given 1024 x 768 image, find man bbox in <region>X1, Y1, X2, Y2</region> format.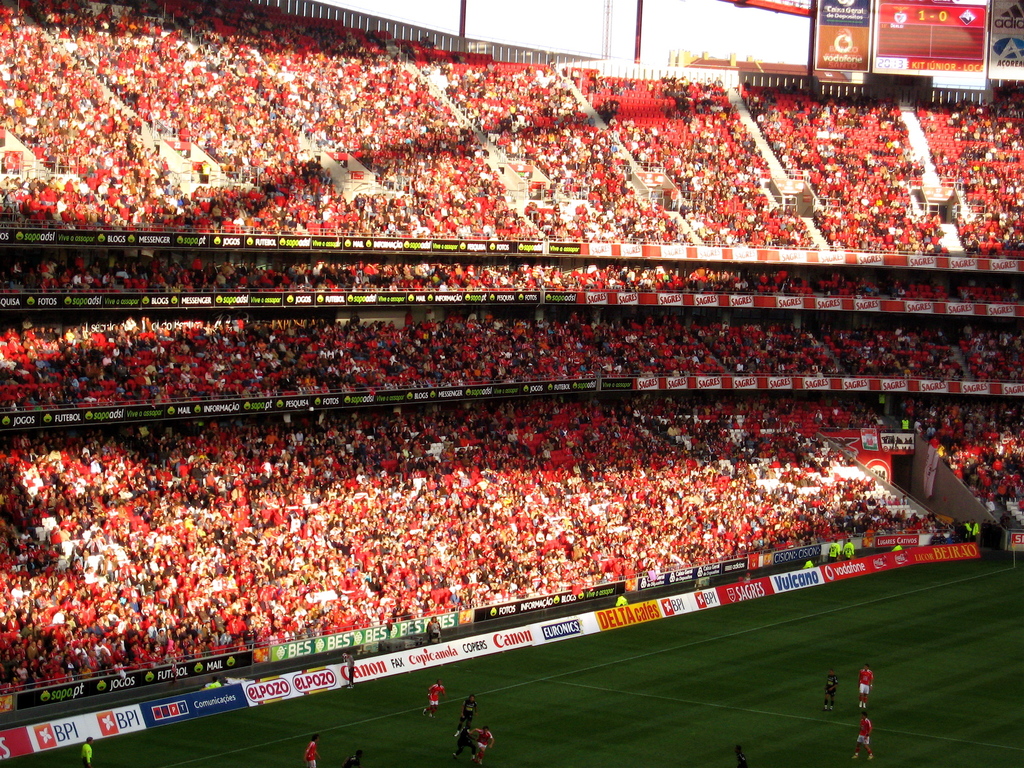
<region>843, 535, 853, 561</region>.
